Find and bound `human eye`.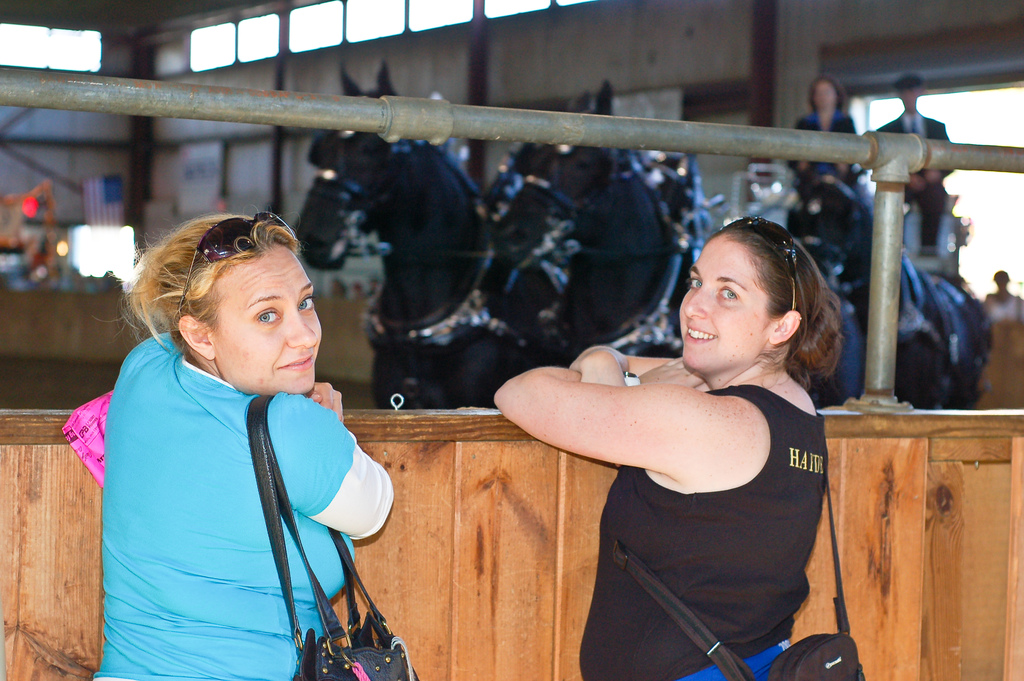
Bound: select_region(715, 281, 740, 307).
